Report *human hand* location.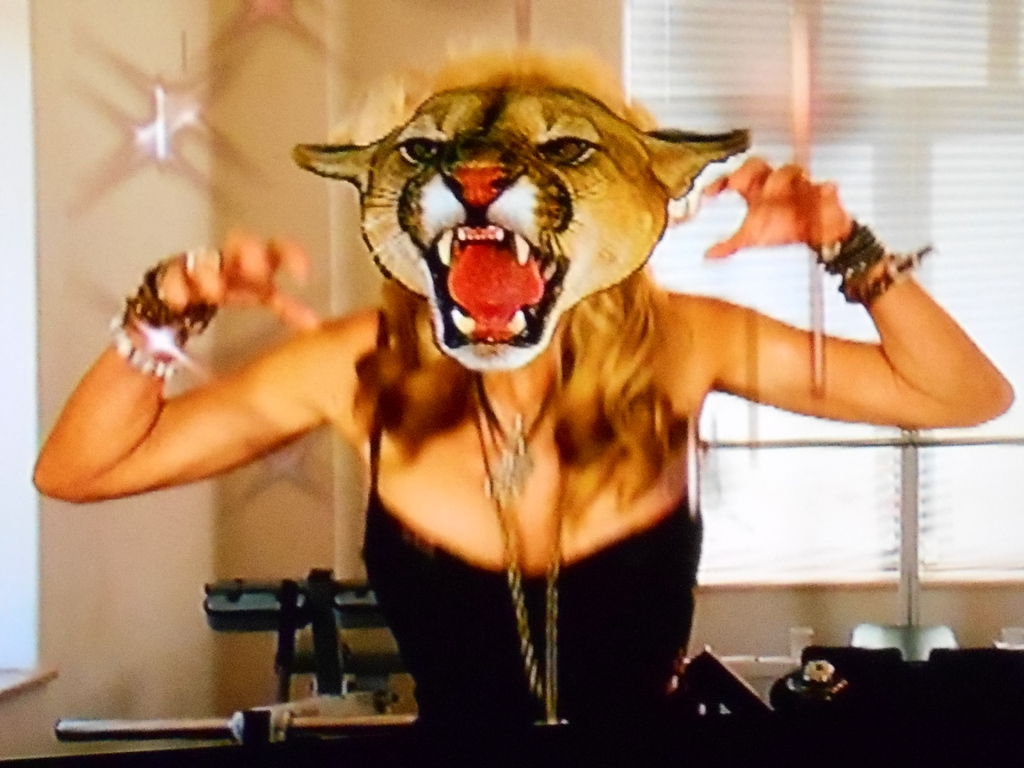
Report: select_region(150, 229, 329, 333).
